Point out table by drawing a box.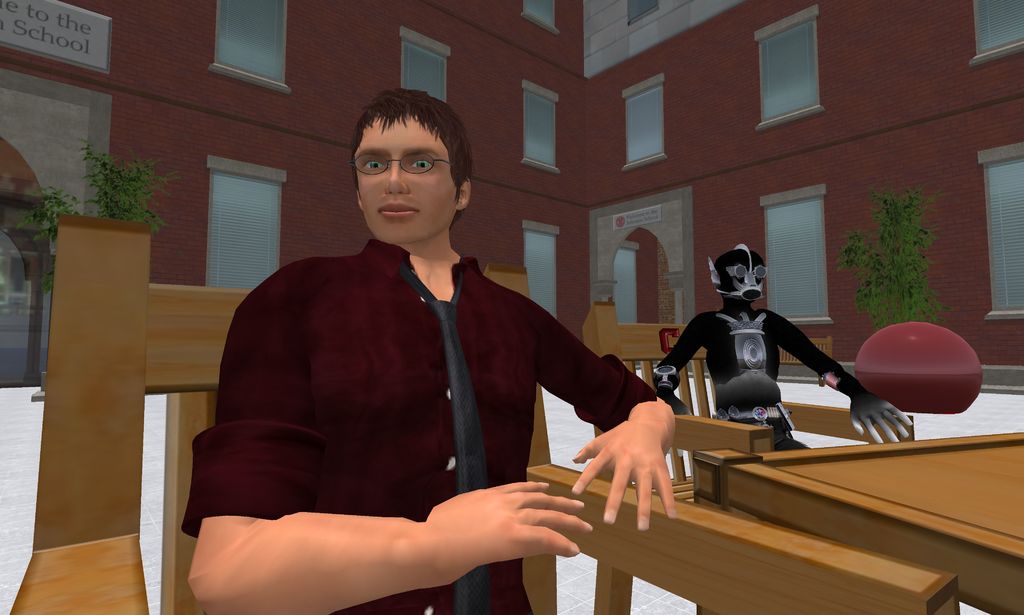
{"left": 686, "top": 424, "right": 1023, "bottom": 614}.
